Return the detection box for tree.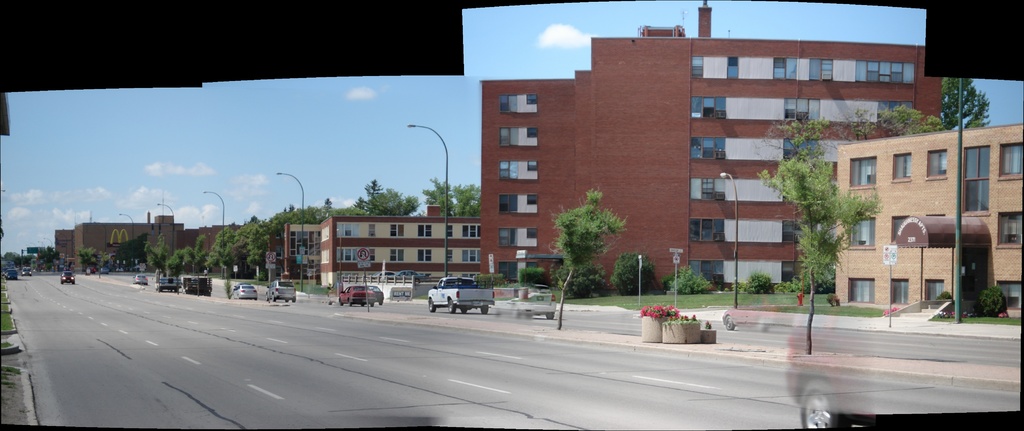
264 223 280 233.
